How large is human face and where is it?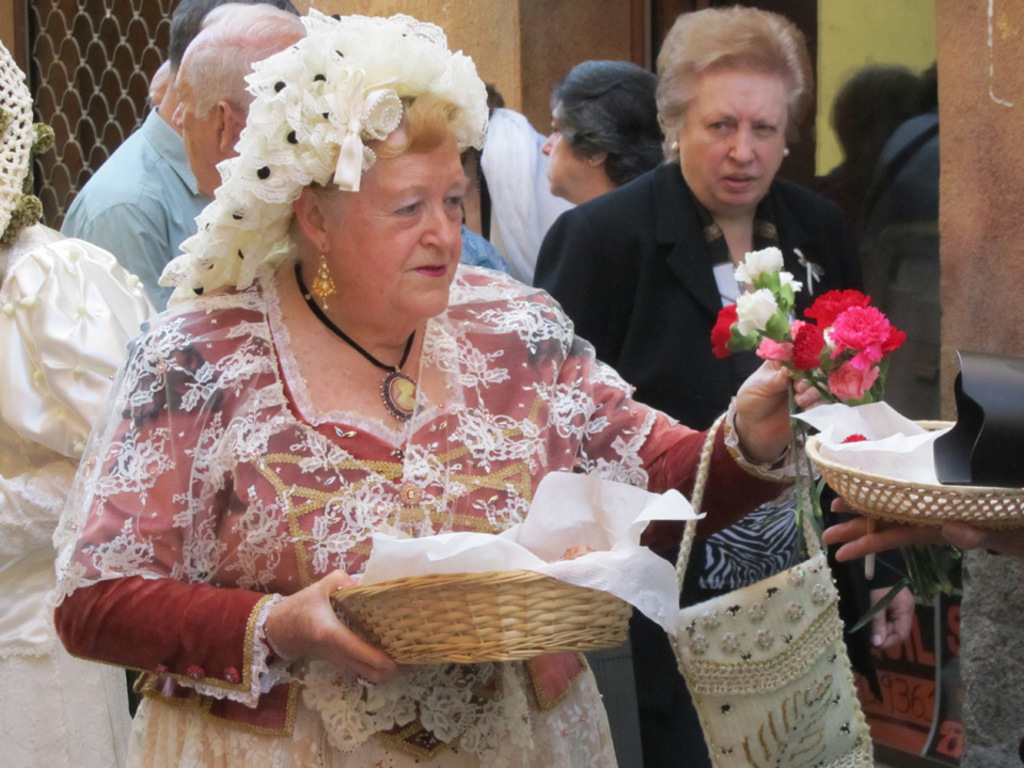
Bounding box: 173:75:224:187.
